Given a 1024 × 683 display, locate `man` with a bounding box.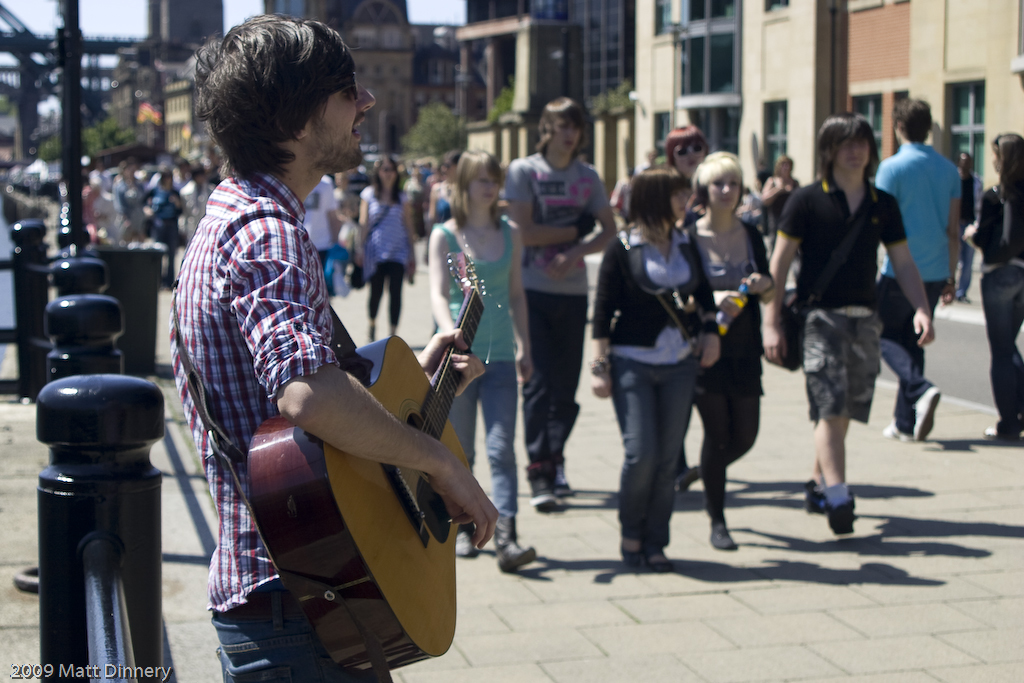
Located: pyautogui.locateOnScreen(879, 99, 979, 447).
